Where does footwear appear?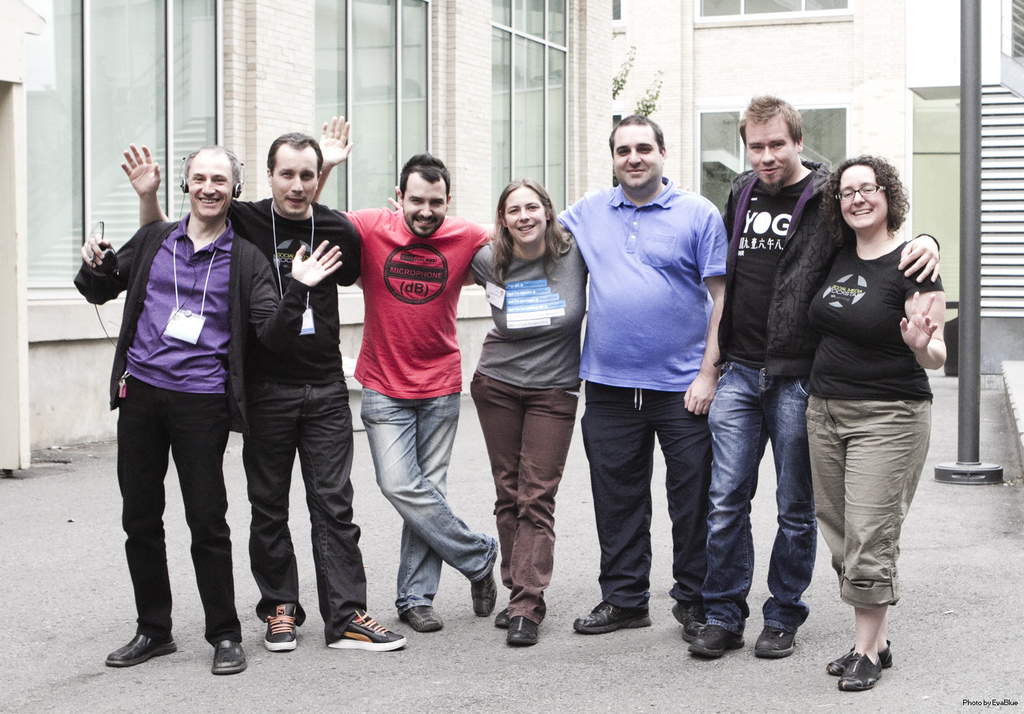
Appears at [left=825, top=646, right=895, bottom=672].
